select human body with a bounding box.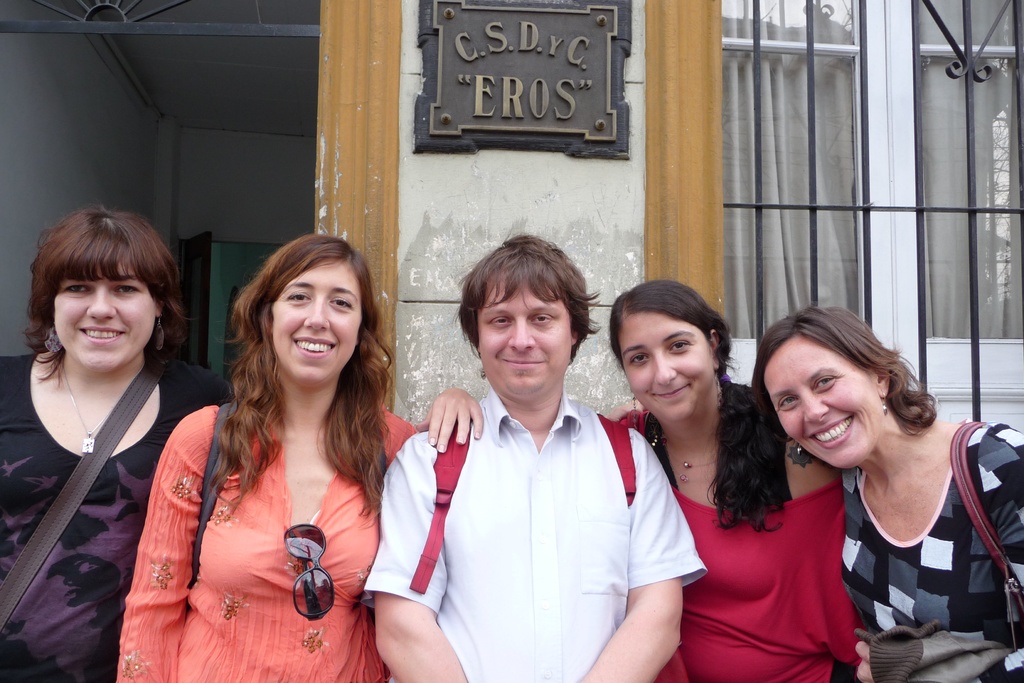
(left=111, top=396, right=483, bottom=682).
